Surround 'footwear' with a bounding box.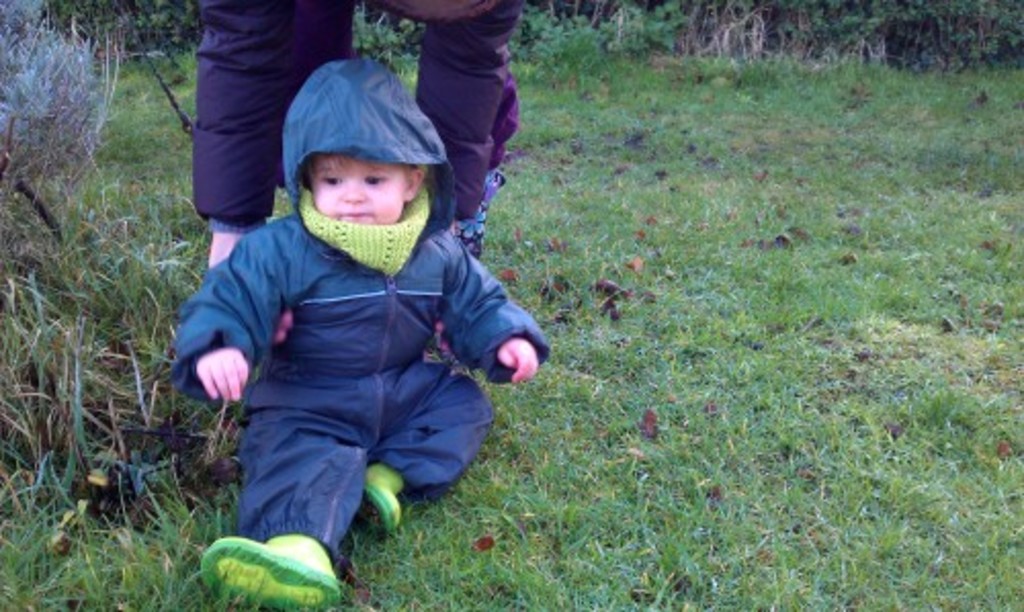
<bbox>180, 530, 346, 602</bbox>.
